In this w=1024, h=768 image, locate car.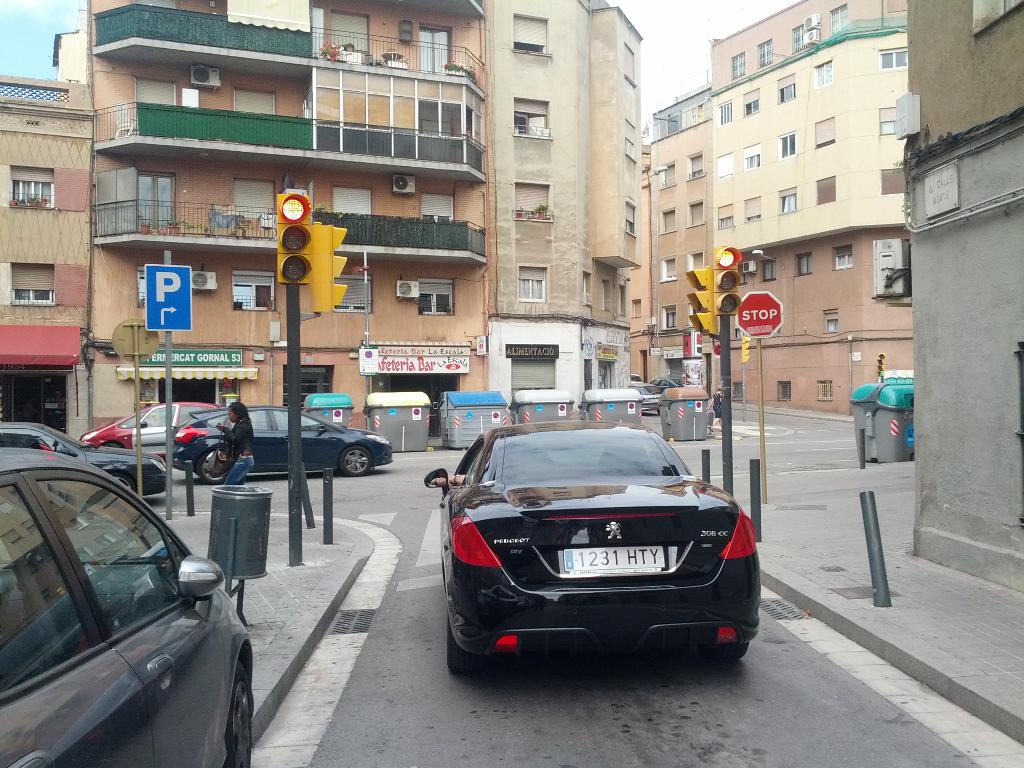
Bounding box: [left=422, top=419, right=765, bottom=676].
